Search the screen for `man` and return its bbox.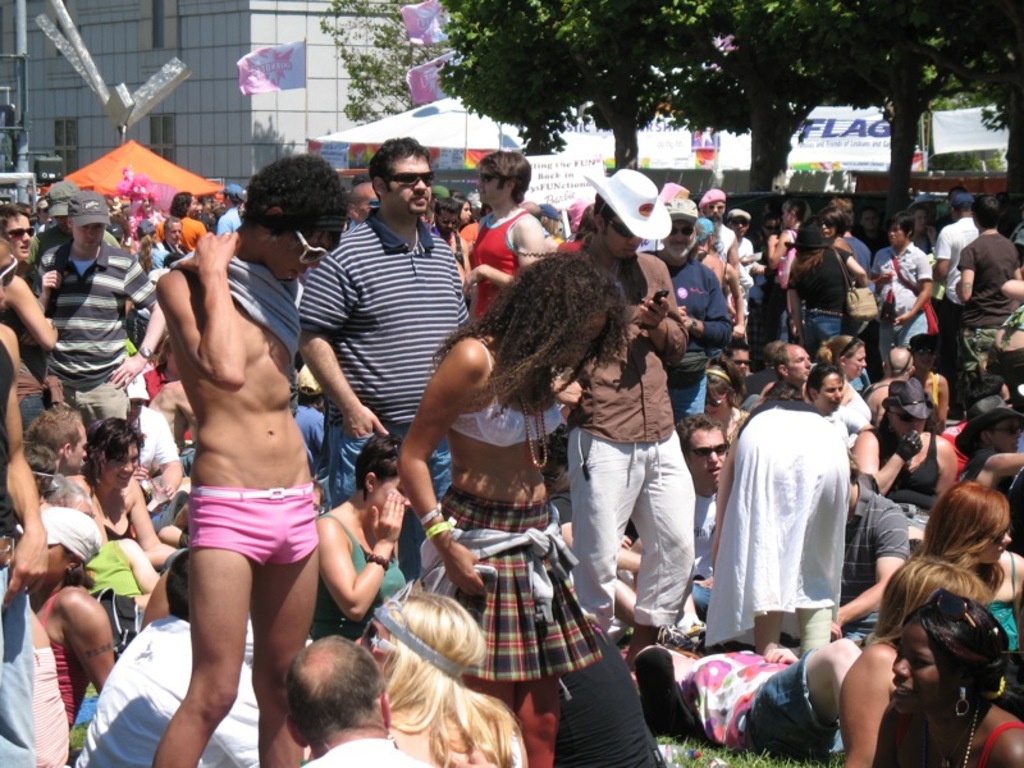
Found: detection(961, 196, 1023, 333).
